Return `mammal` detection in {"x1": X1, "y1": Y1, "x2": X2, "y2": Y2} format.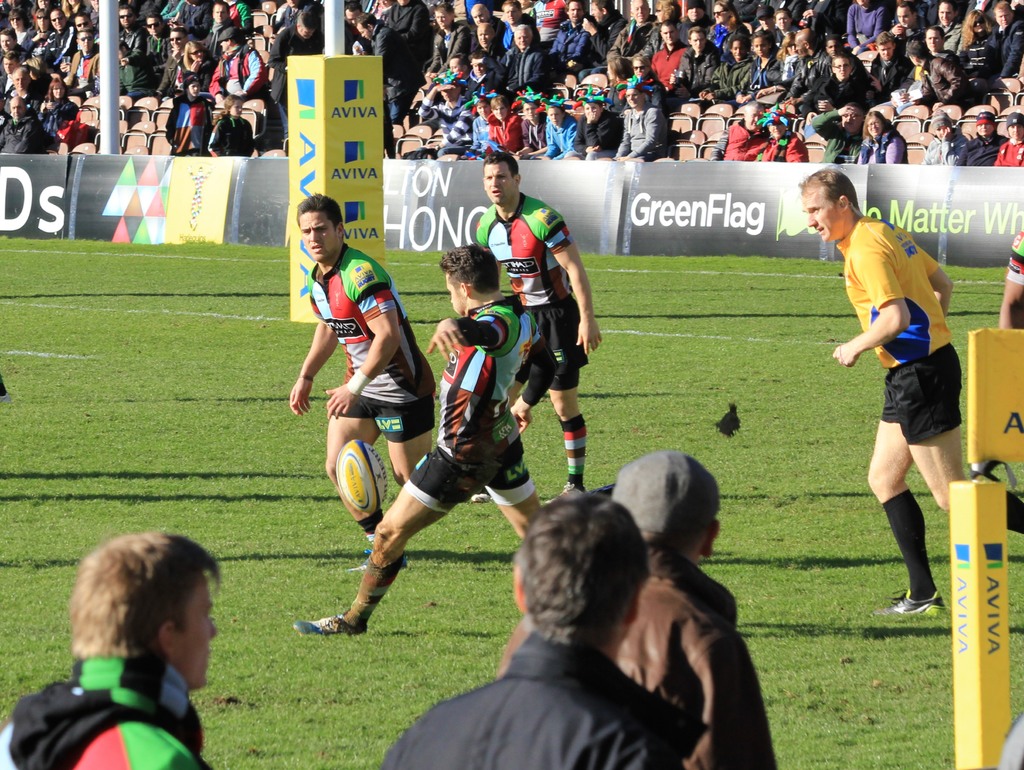
{"x1": 871, "y1": 33, "x2": 922, "y2": 94}.
